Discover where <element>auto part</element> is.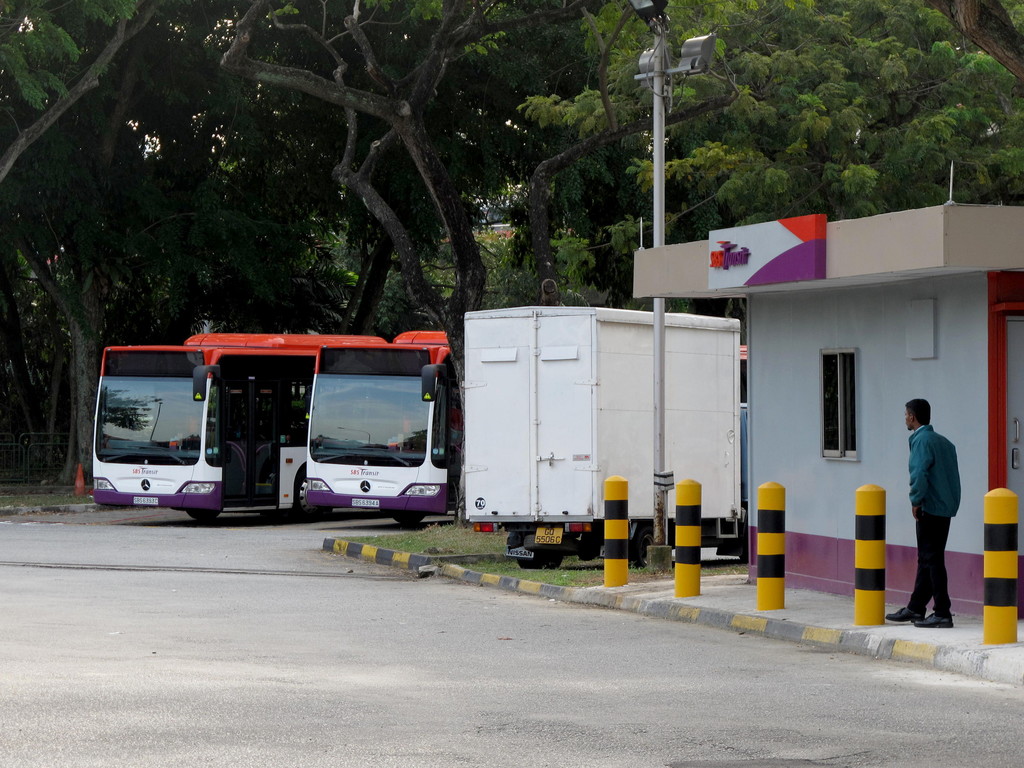
Discovered at select_region(421, 364, 448, 401).
